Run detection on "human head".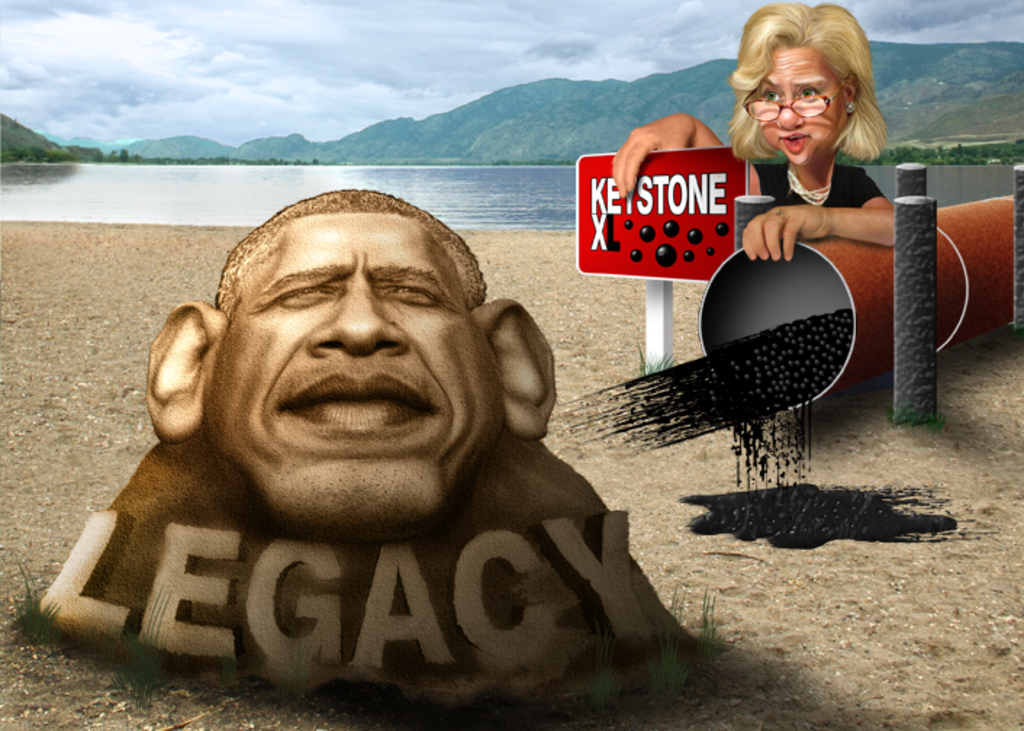
Result: [144,205,528,500].
